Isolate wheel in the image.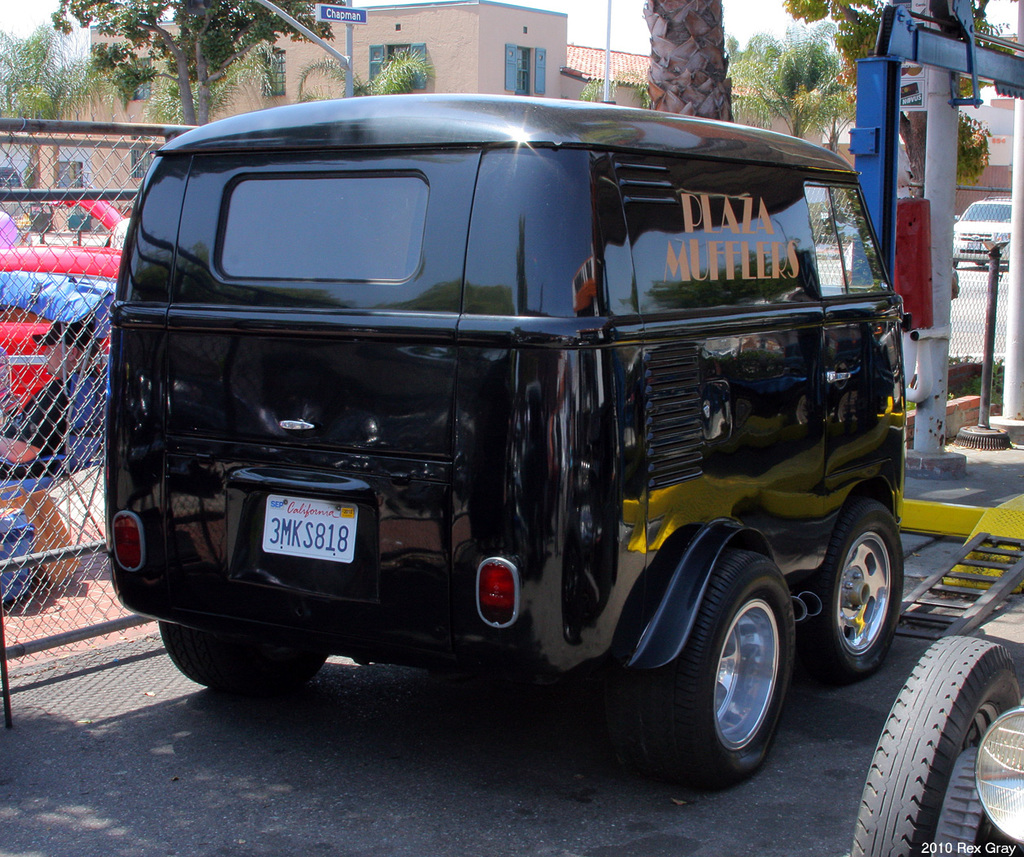
Isolated region: <bbox>975, 260, 982, 269</bbox>.
